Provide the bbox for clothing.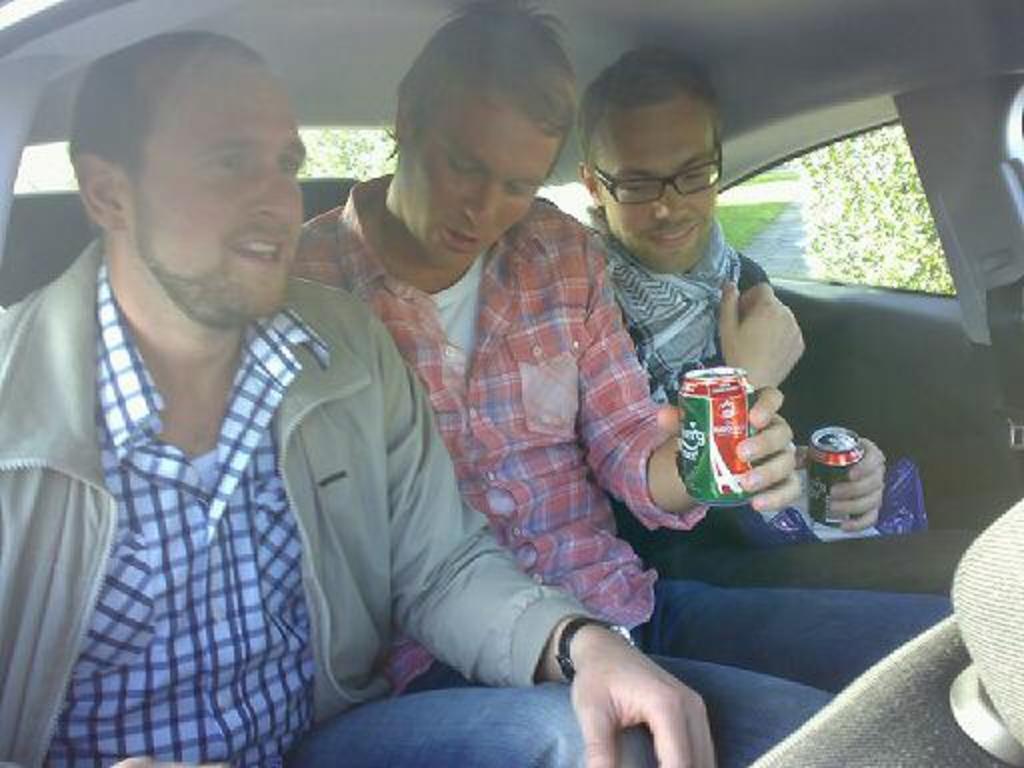
<region>34, 128, 564, 760</region>.
